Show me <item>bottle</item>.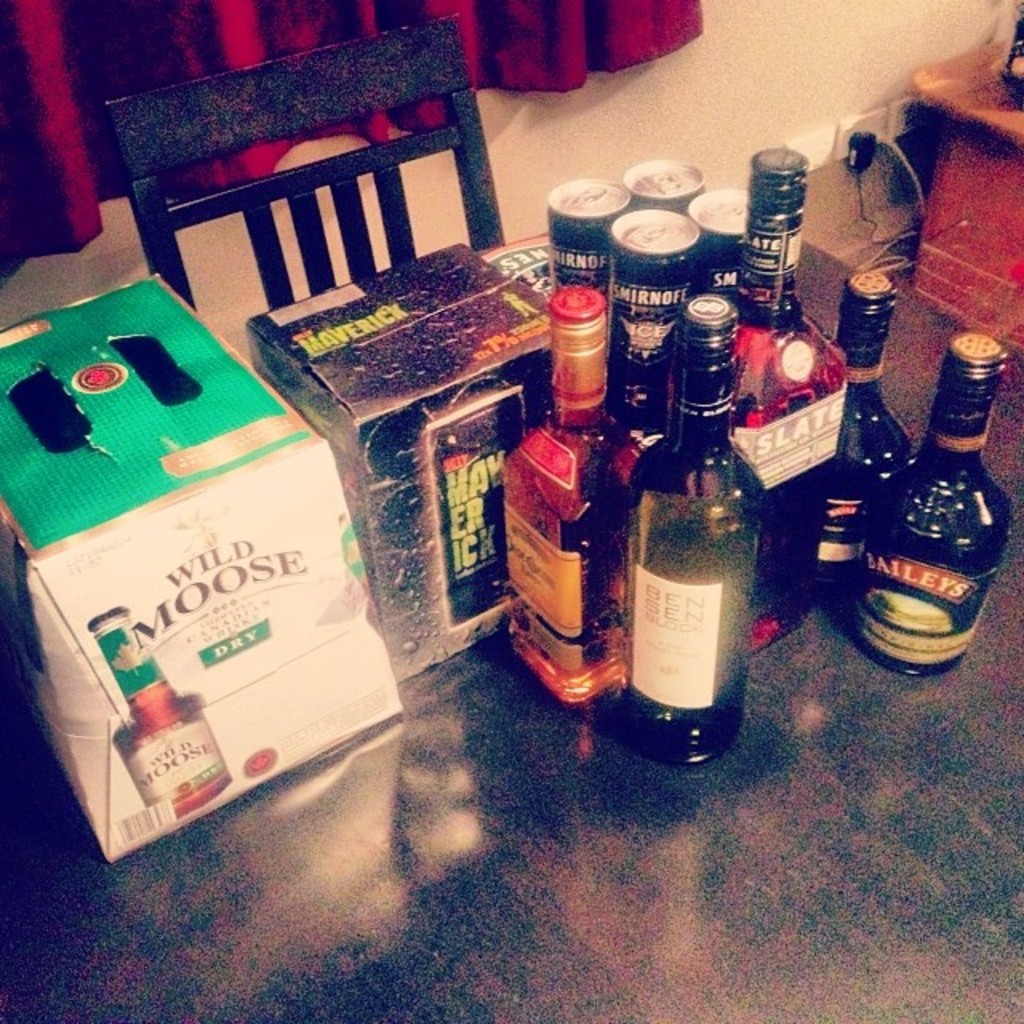
<item>bottle</item> is here: locate(622, 333, 778, 757).
